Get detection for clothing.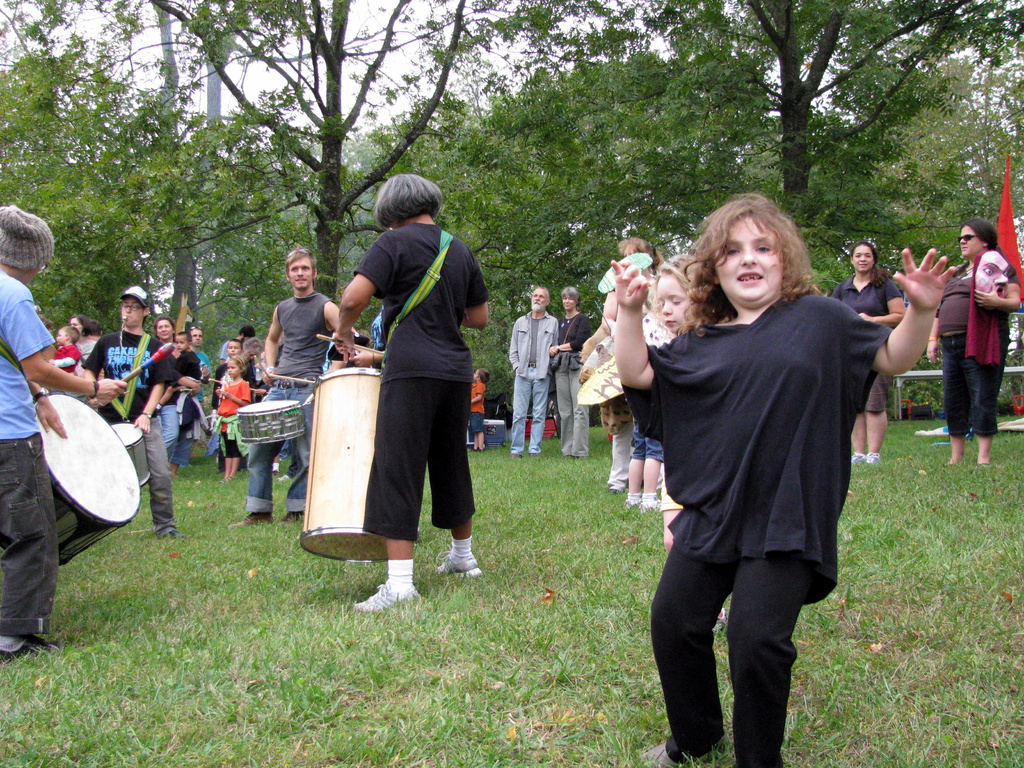
Detection: {"left": 172, "top": 343, "right": 203, "bottom": 442}.
